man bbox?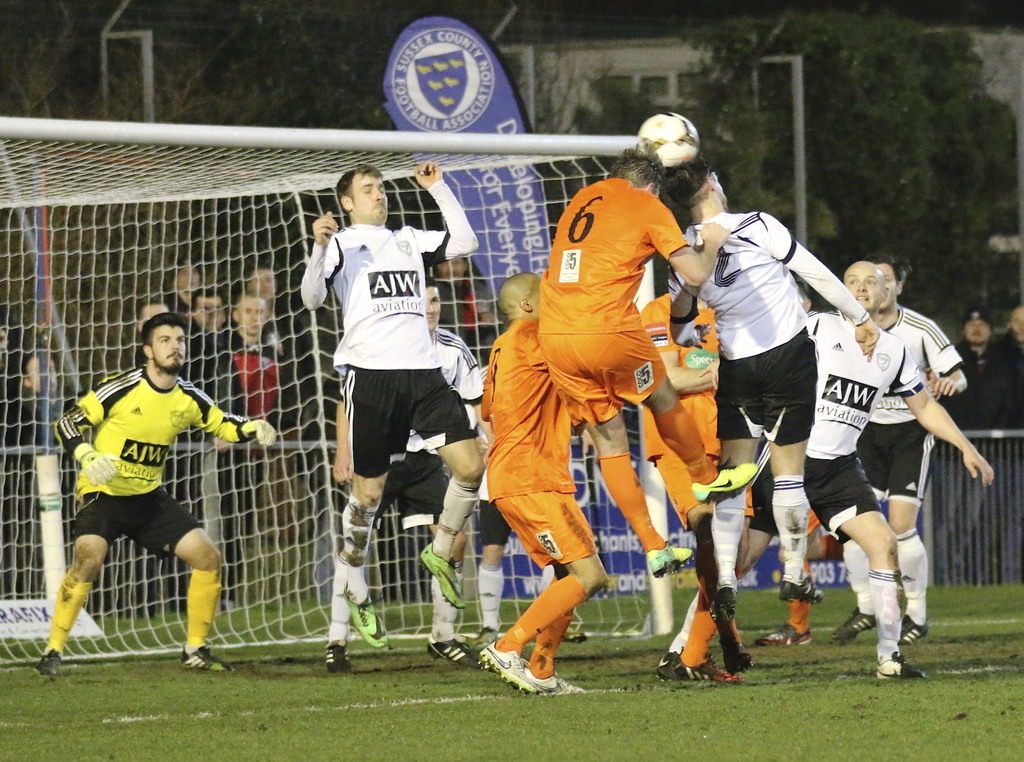
[327, 275, 484, 676]
